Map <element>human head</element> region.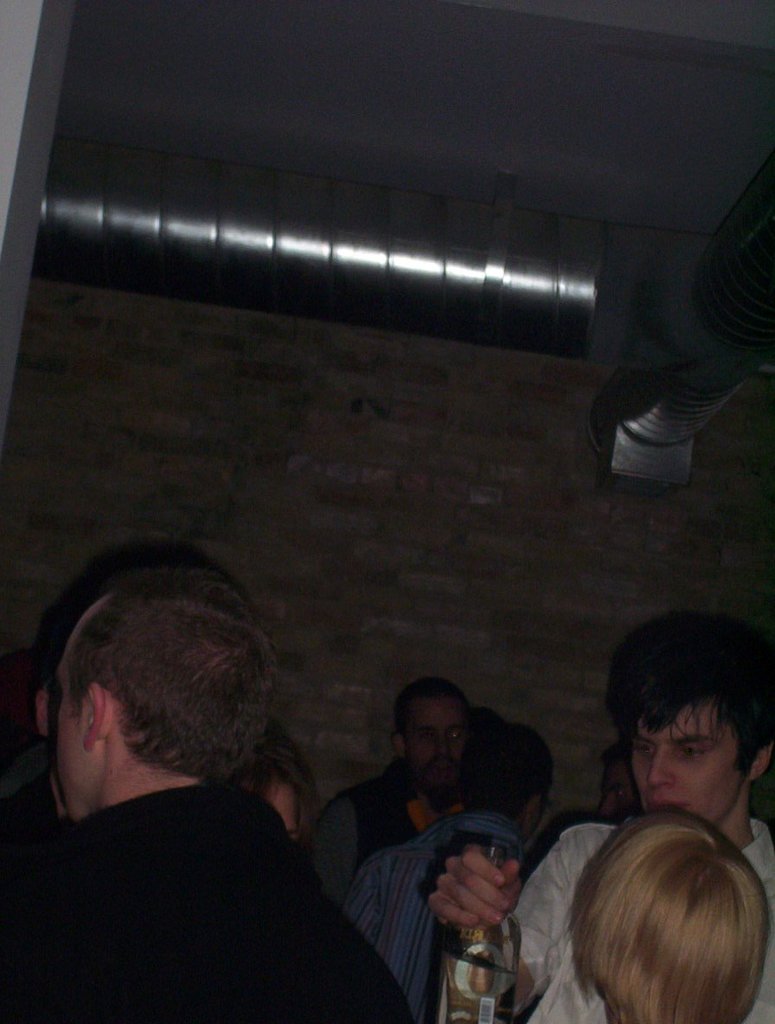
Mapped to <region>23, 534, 236, 738</region>.
